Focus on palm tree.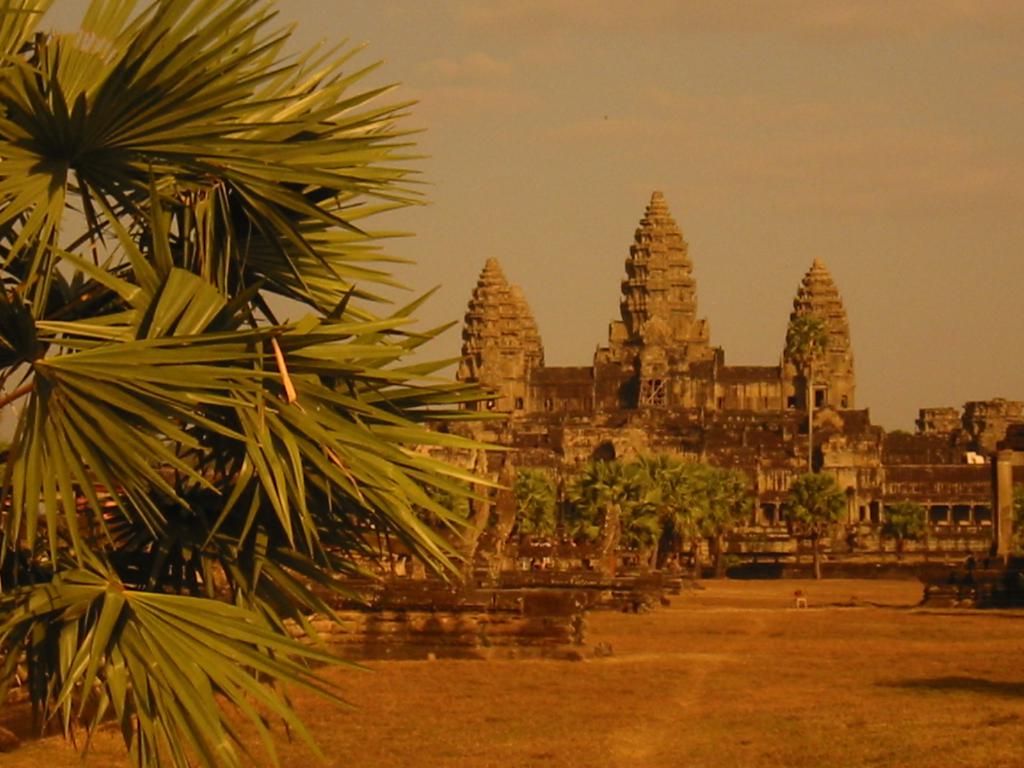
Focused at pyautogui.locateOnScreen(618, 458, 669, 552).
